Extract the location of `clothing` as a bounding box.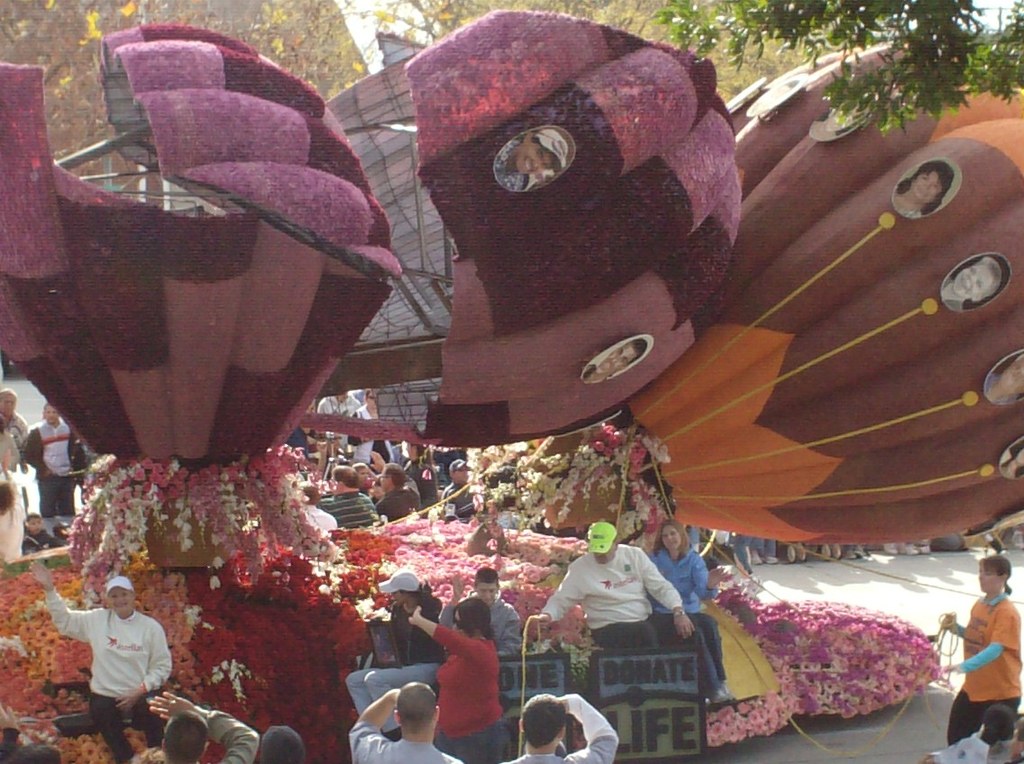
bbox=(645, 541, 731, 692).
